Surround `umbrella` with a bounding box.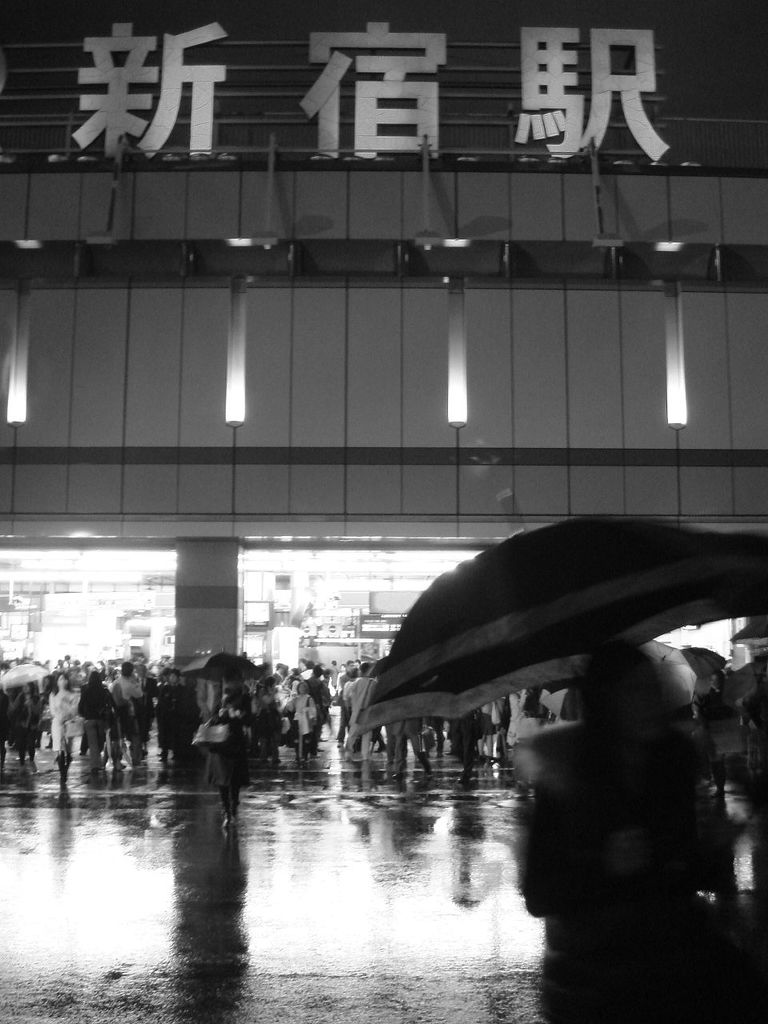
7/663/50/695.
